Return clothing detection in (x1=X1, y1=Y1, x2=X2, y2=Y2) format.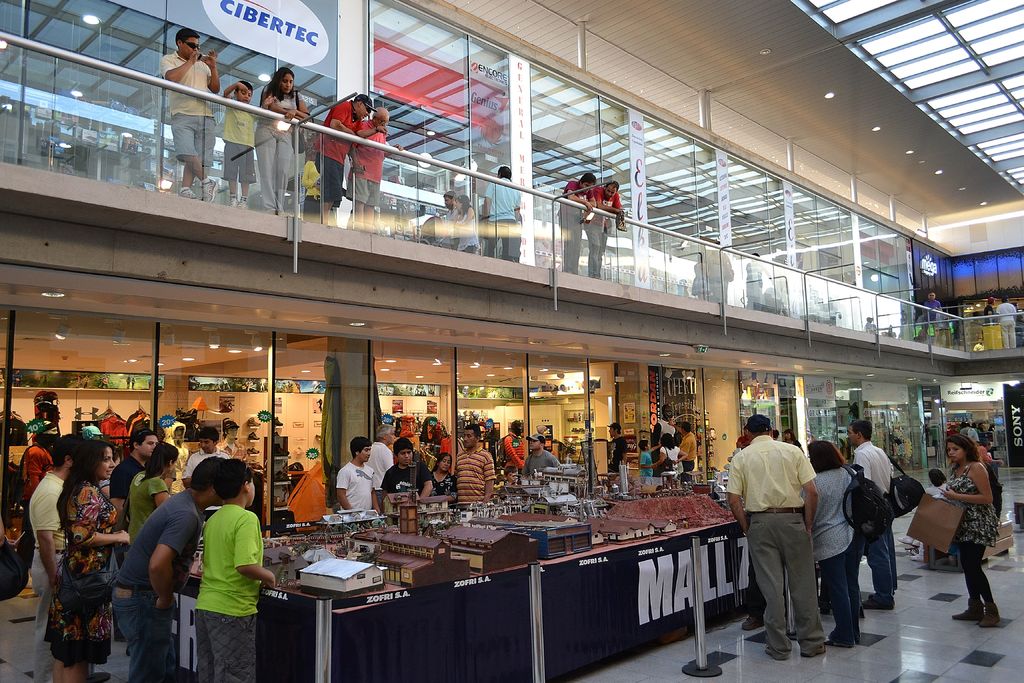
(x1=314, y1=101, x2=367, y2=207).
